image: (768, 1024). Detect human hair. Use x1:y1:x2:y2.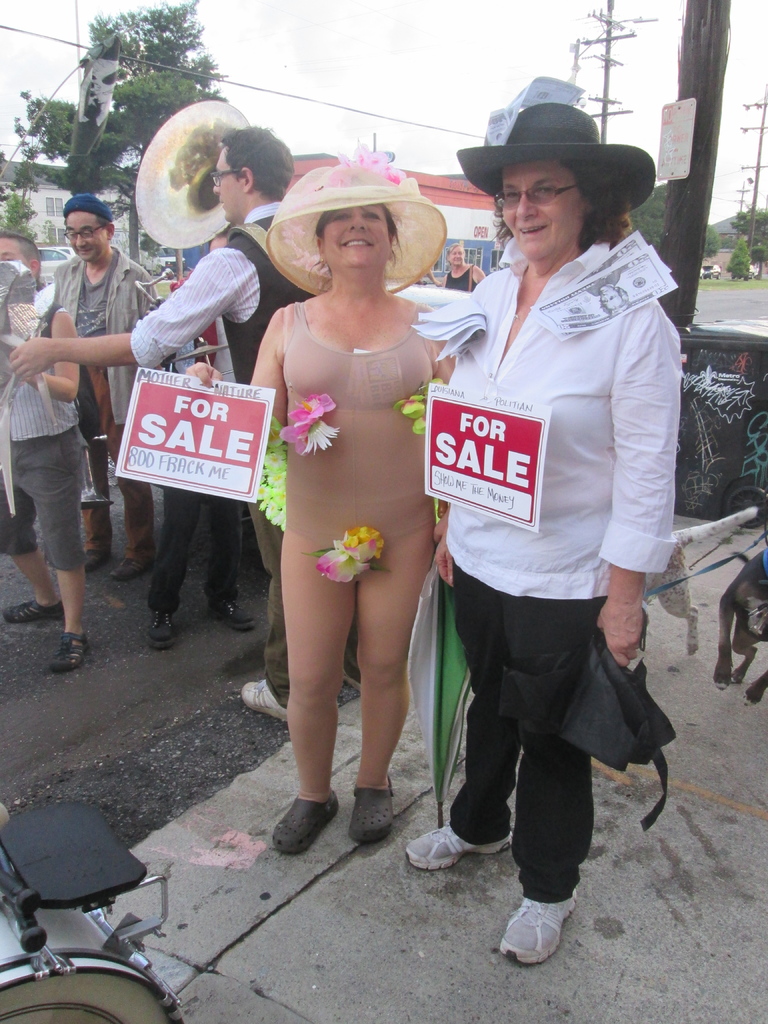
314:204:404:275.
